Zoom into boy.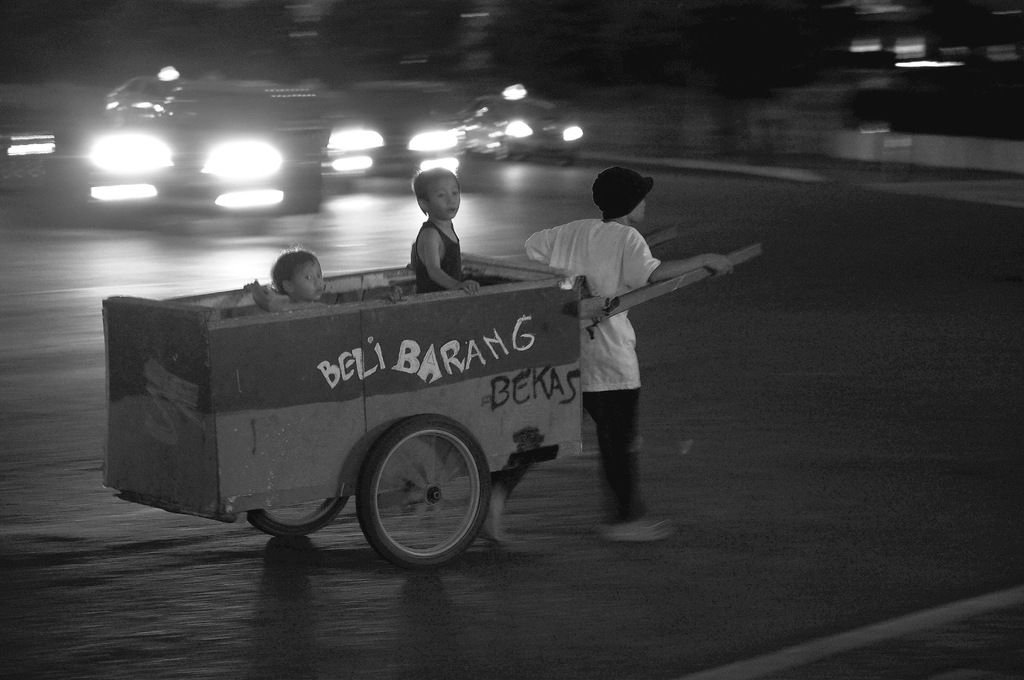
Zoom target: [x1=513, y1=165, x2=749, y2=526].
